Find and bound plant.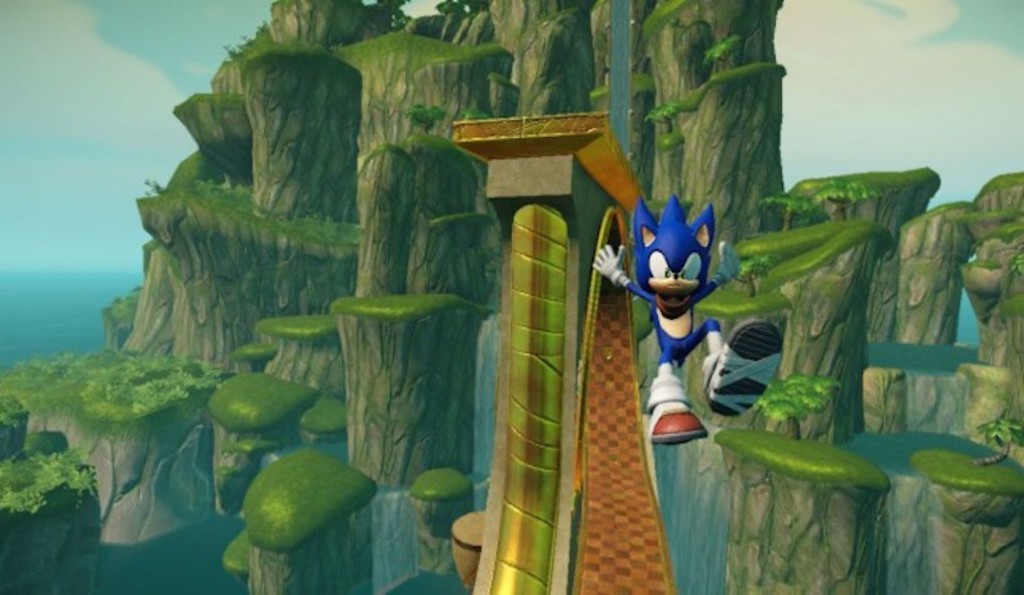
Bound: 0/338/233/450.
